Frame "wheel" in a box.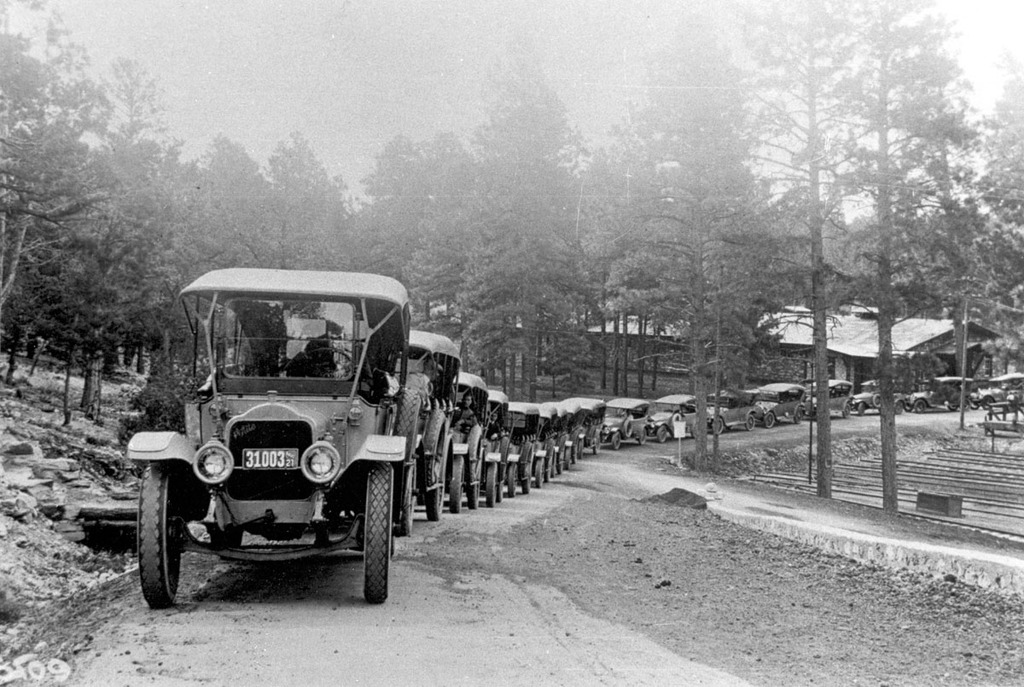
detection(894, 401, 902, 413).
